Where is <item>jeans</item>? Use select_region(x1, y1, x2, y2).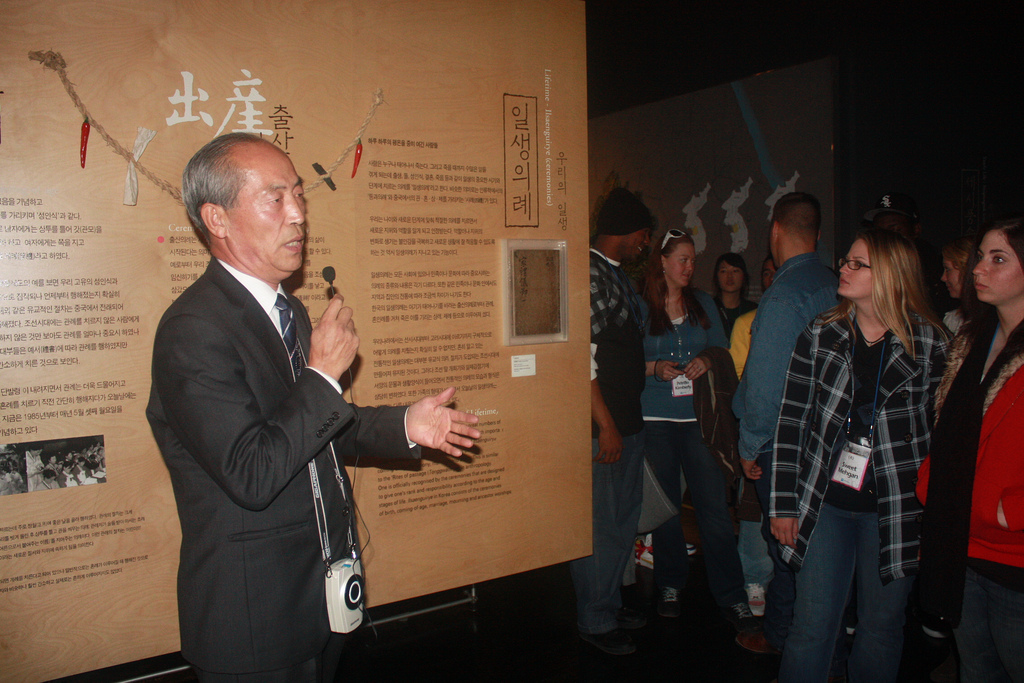
select_region(783, 498, 926, 680).
